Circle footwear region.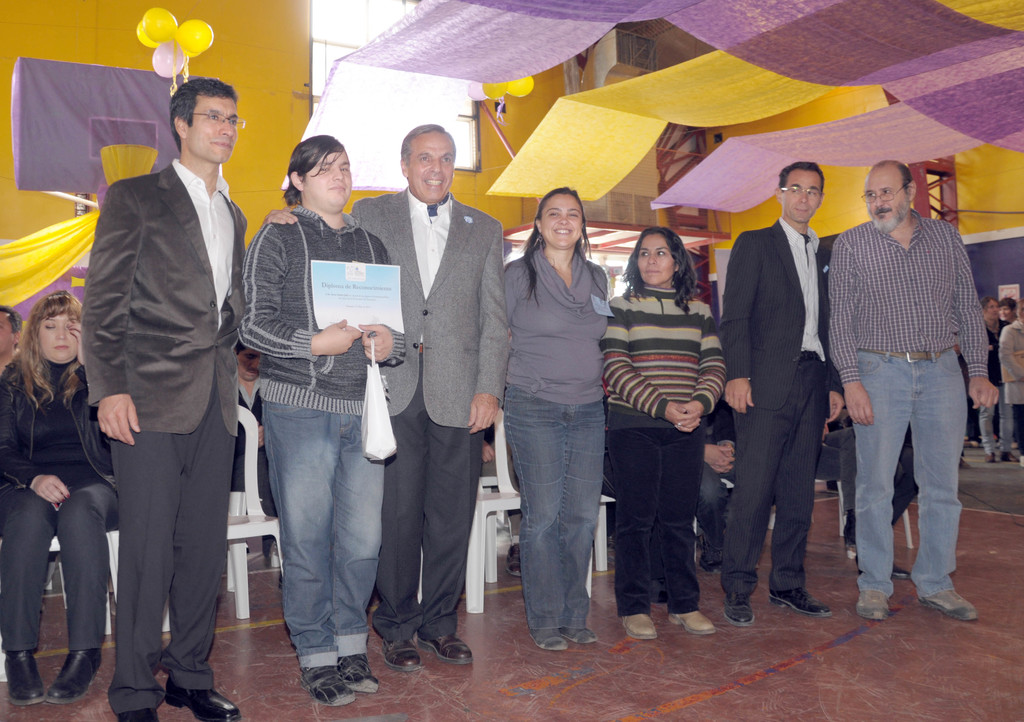
Region: box(4, 648, 45, 703).
